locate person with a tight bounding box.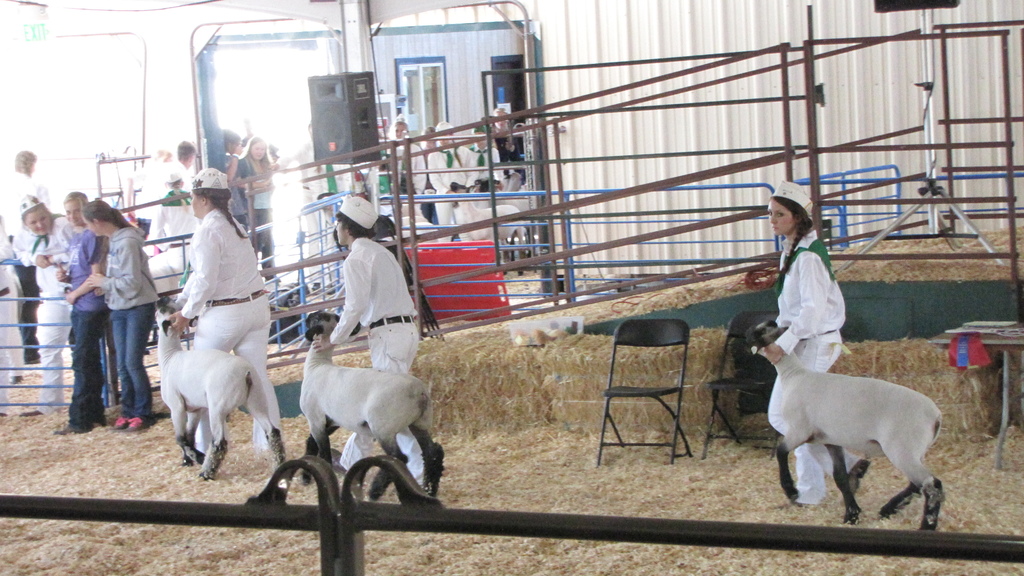
region(167, 166, 285, 454).
